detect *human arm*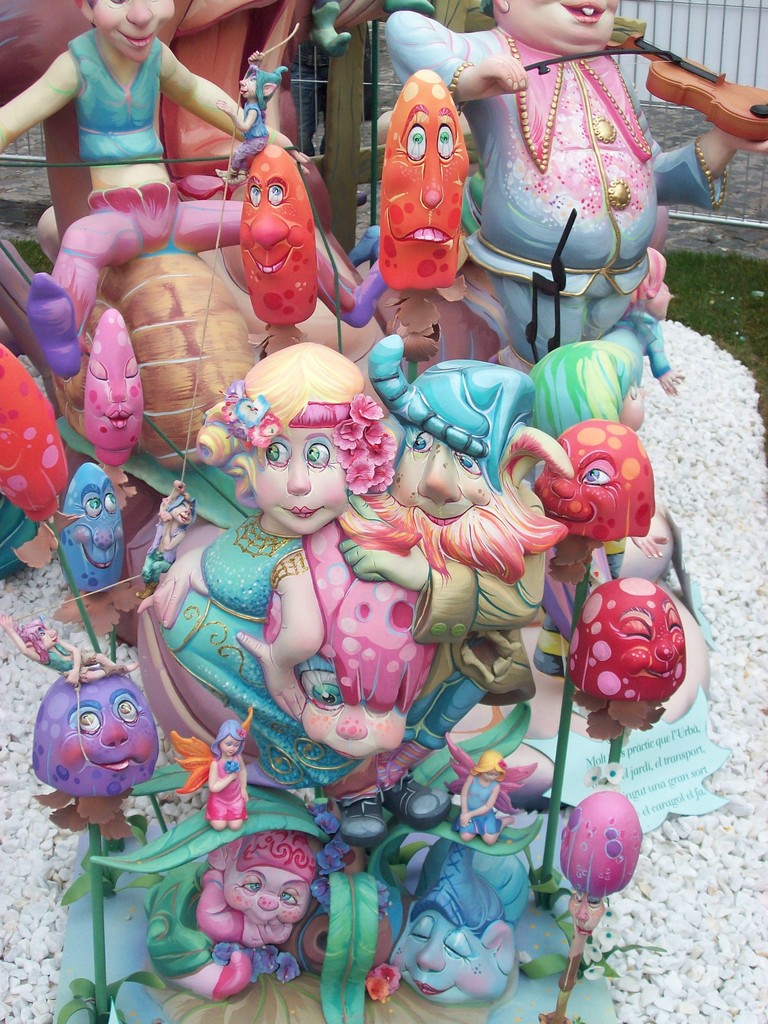
locate(338, 545, 548, 650)
